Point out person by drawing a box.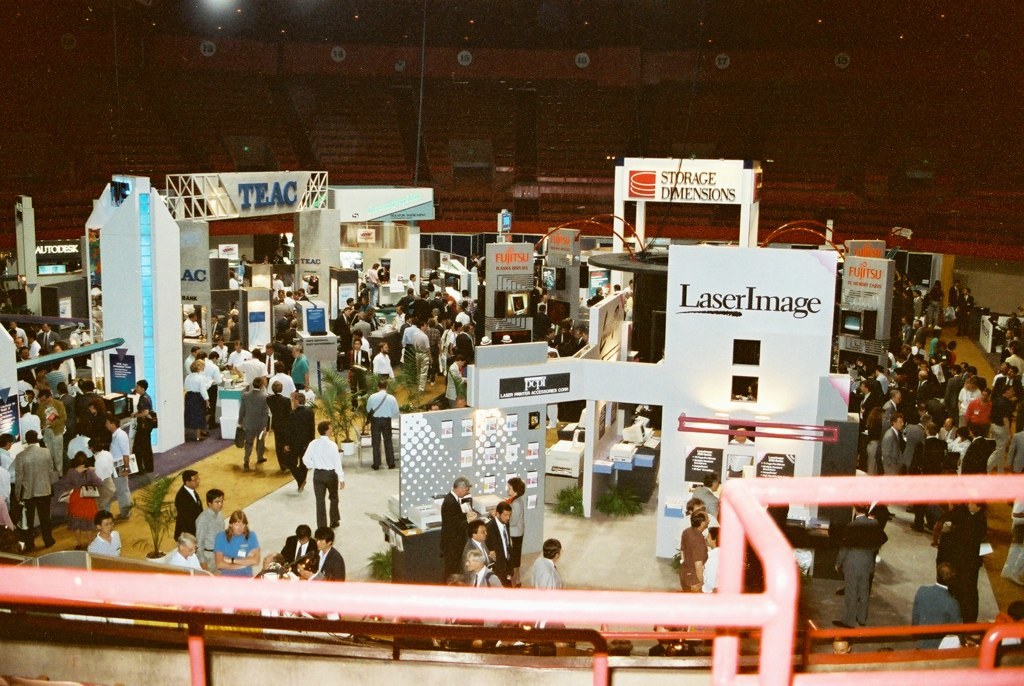
l=14, t=430, r=55, b=547.
